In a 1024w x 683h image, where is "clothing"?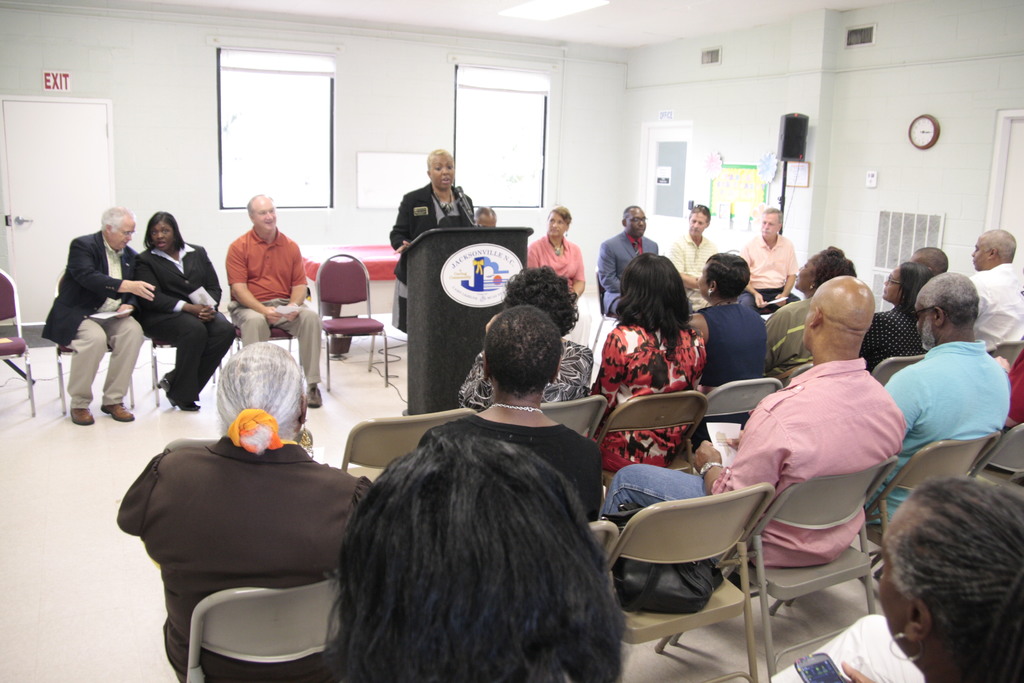
l=579, t=317, r=677, b=478.
